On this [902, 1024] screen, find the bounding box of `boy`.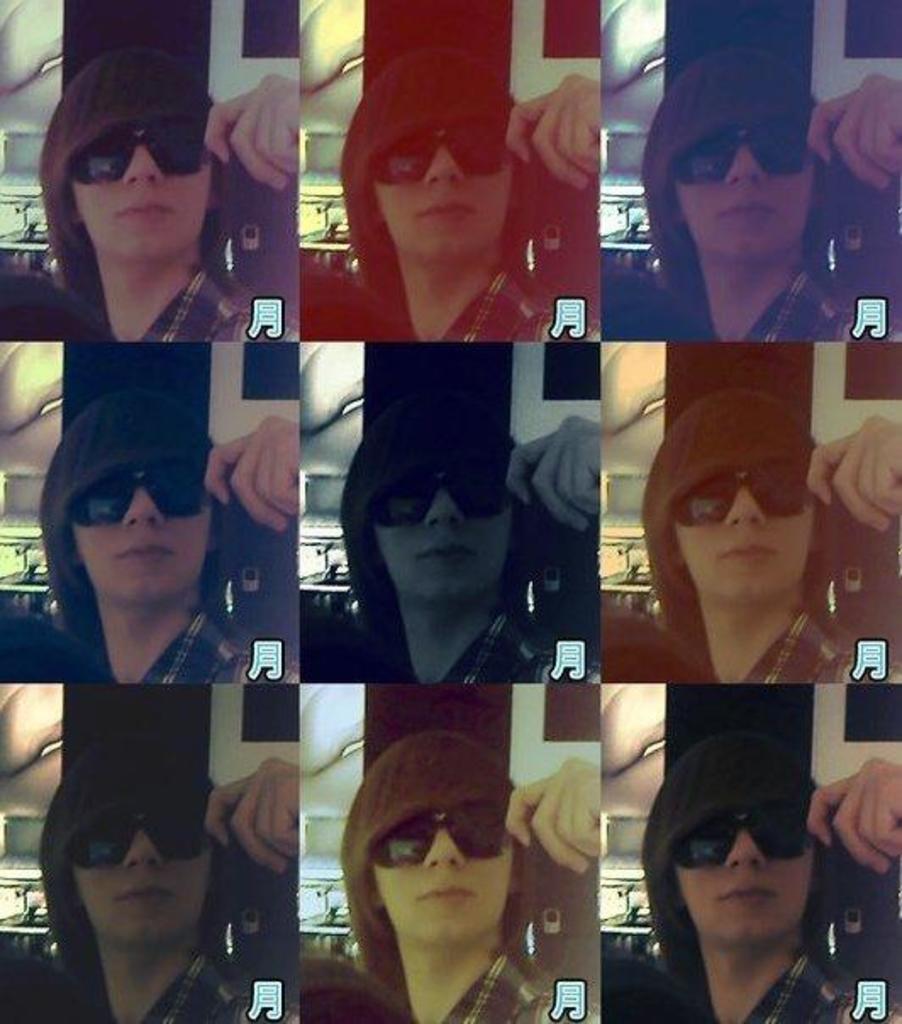
Bounding box: bbox=[648, 44, 900, 346].
